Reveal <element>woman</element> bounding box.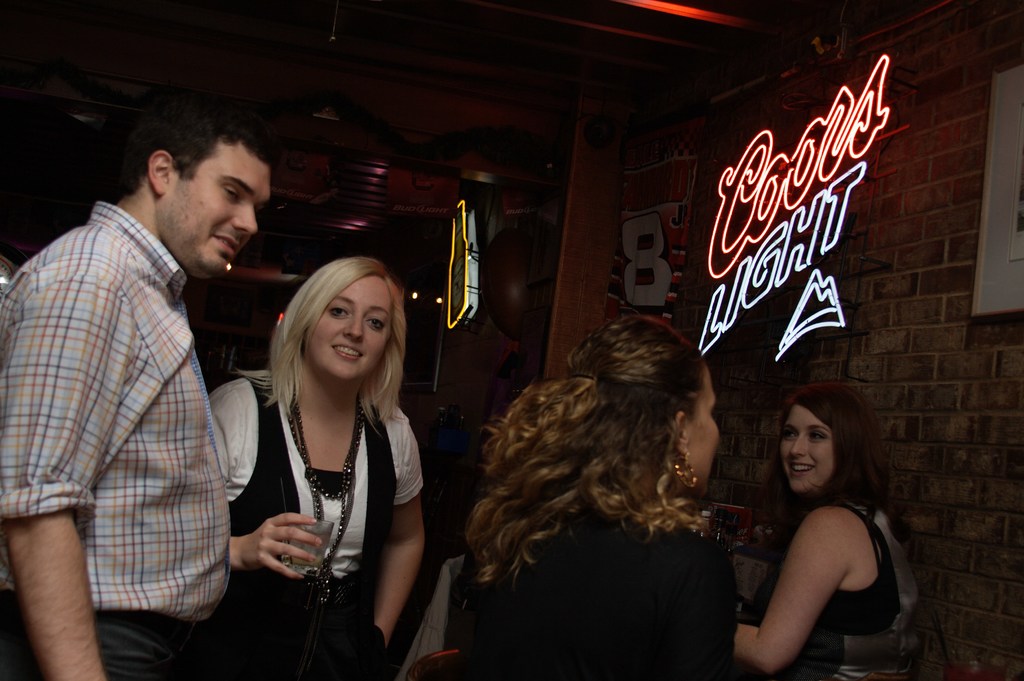
Revealed: 216/272/436/678.
